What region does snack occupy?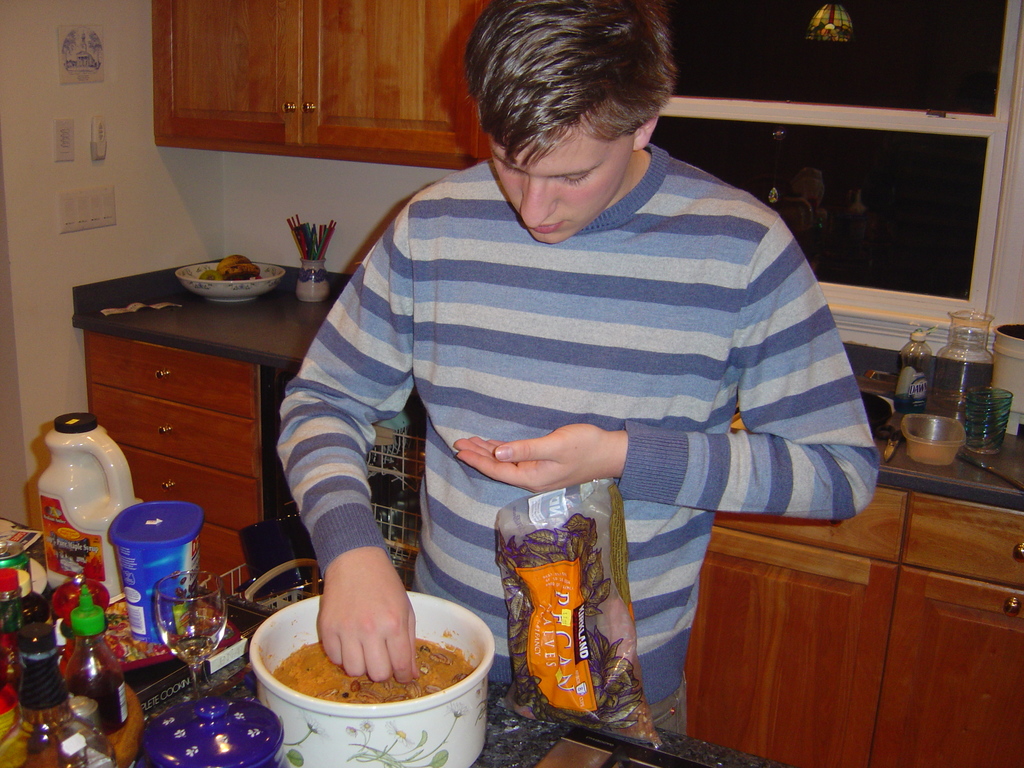
{"x1": 274, "y1": 627, "x2": 475, "y2": 704}.
